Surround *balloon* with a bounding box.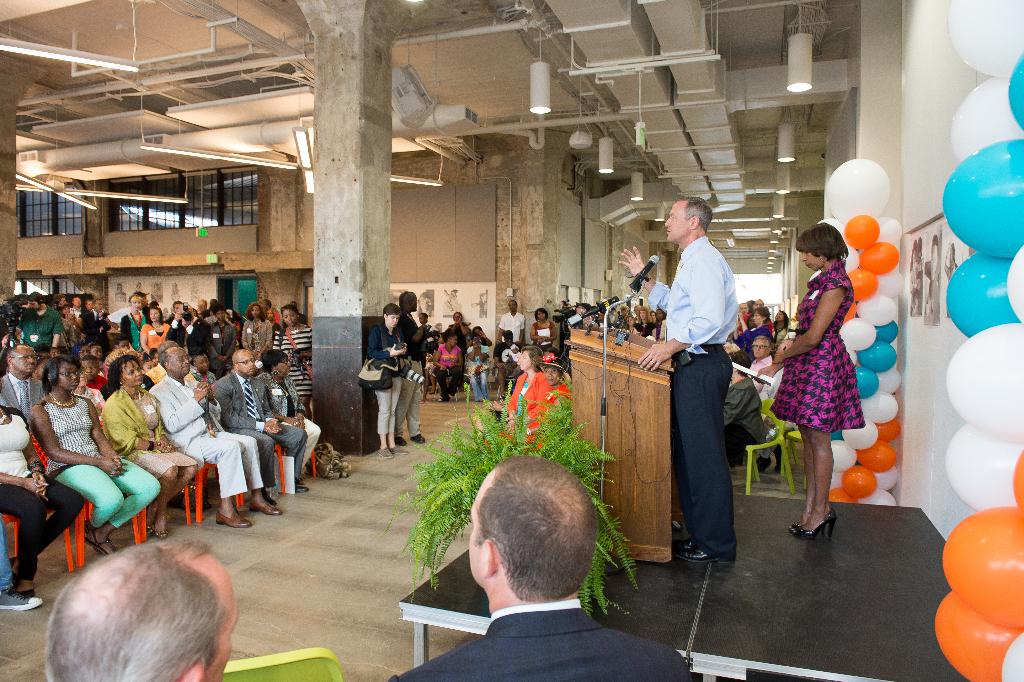
943:506:1023:625.
